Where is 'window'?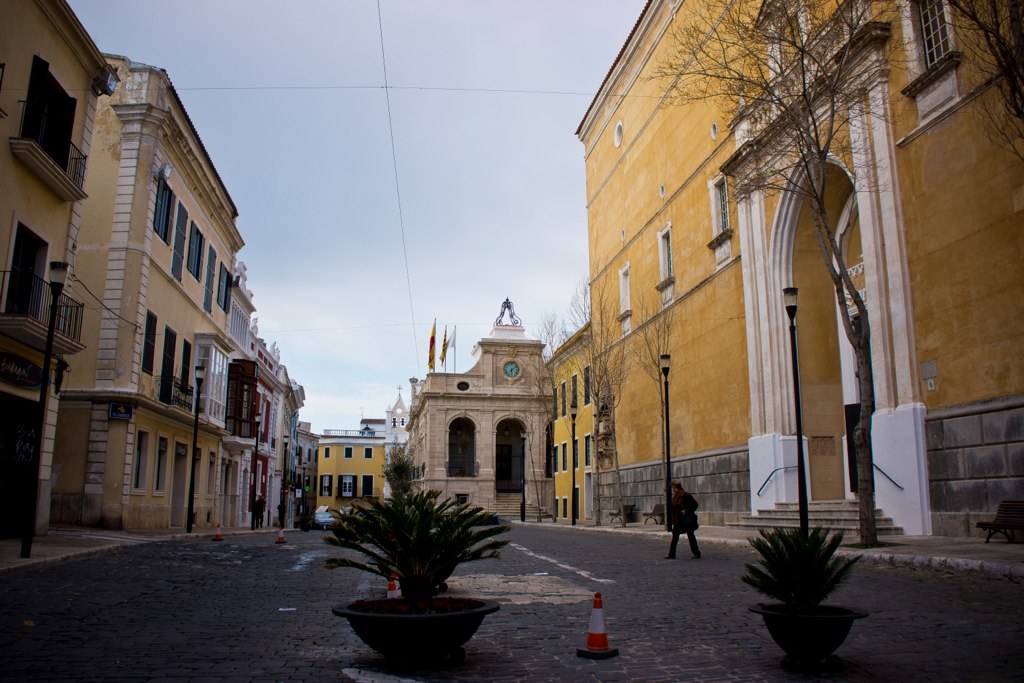
[610, 123, 621, 144].
